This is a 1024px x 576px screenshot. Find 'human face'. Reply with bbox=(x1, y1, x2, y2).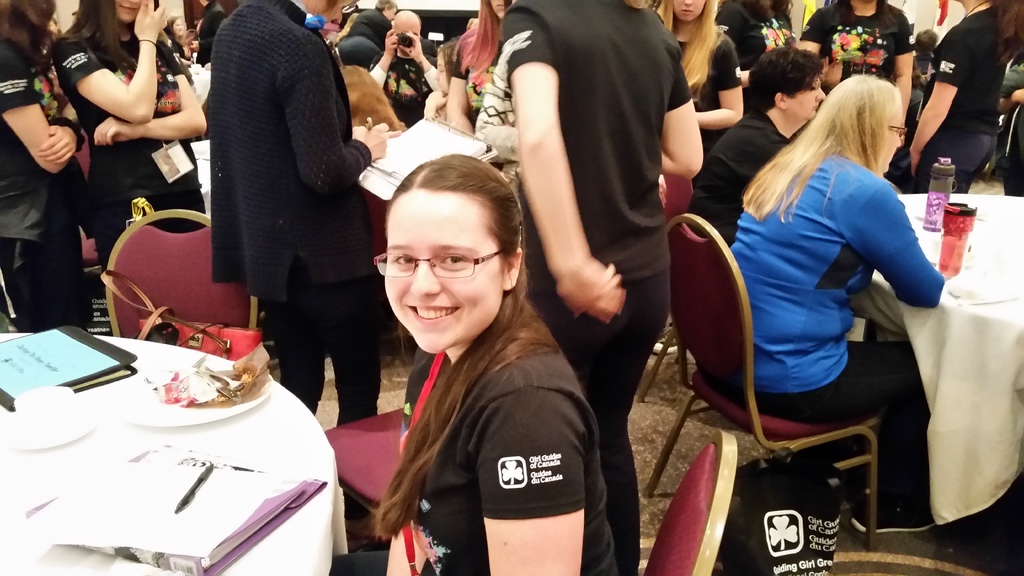
bbox=(118, 0, 146, 24).
